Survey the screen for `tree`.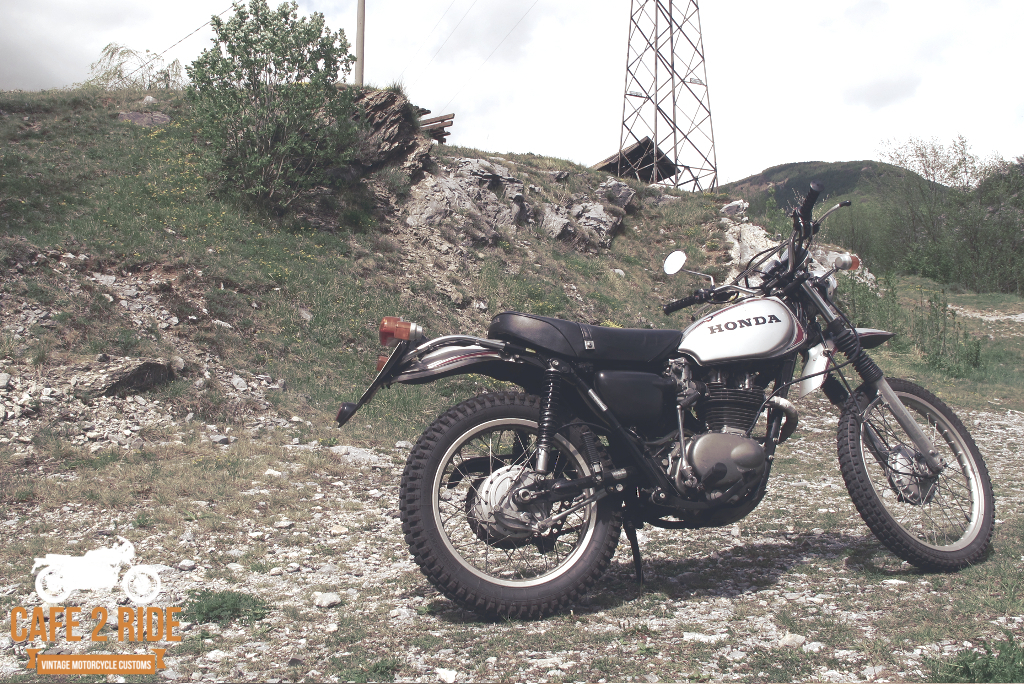
Survey found: box(972, 157, 1023, 208).
